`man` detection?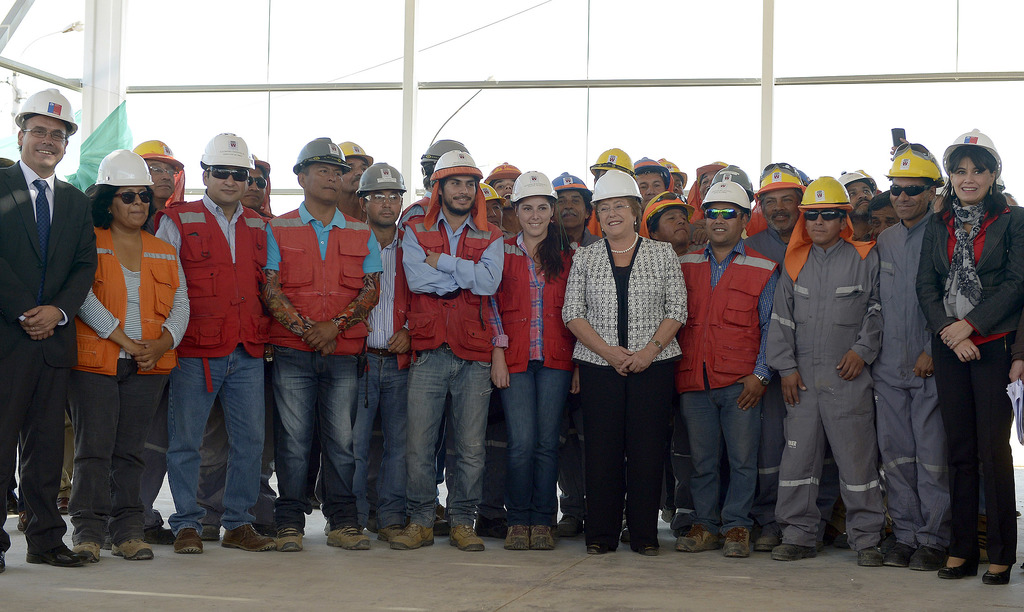
(645,184,706,554)
